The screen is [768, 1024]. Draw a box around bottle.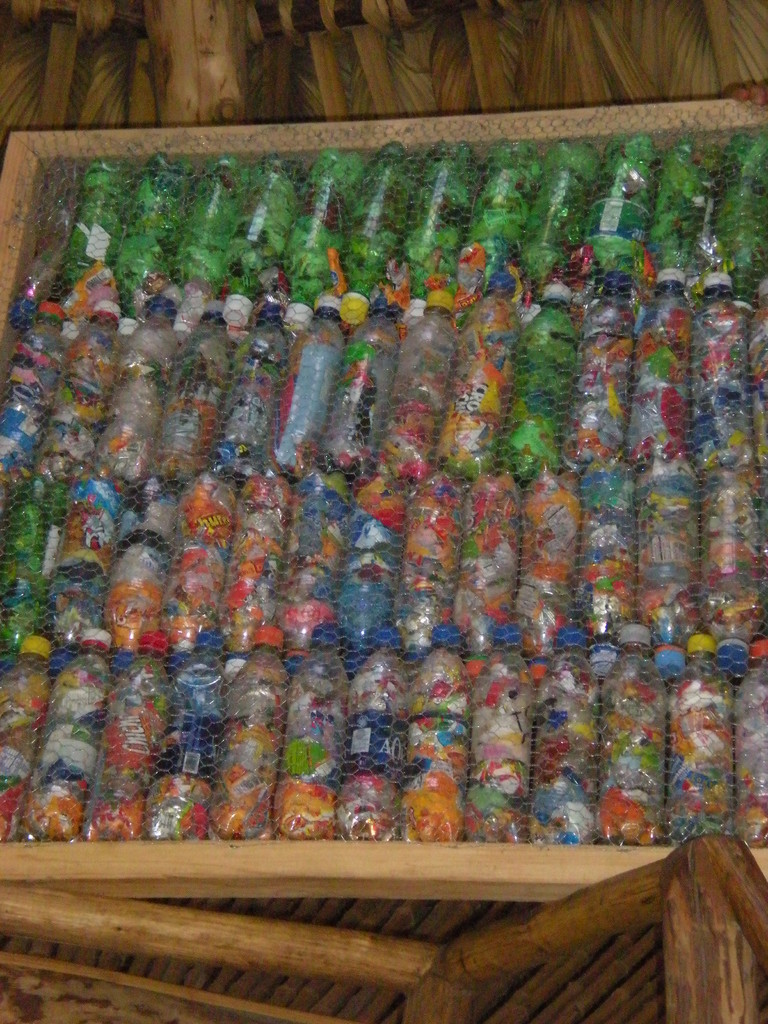
[left=320, top=307, right=402, bottom=471].
